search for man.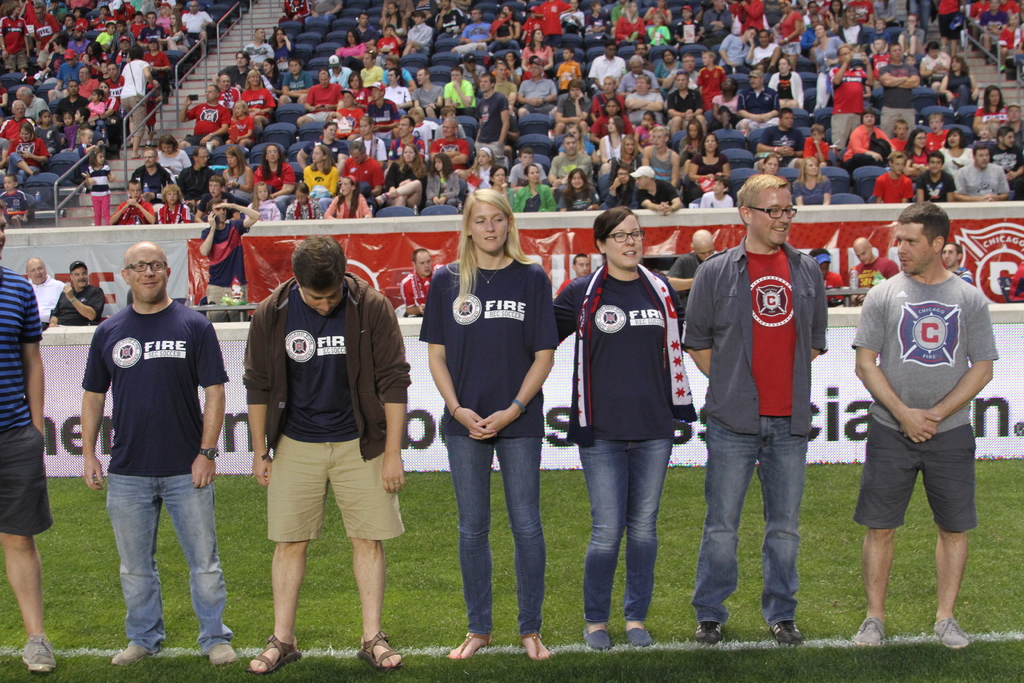
Found at region(472, 71, 512, 158).
